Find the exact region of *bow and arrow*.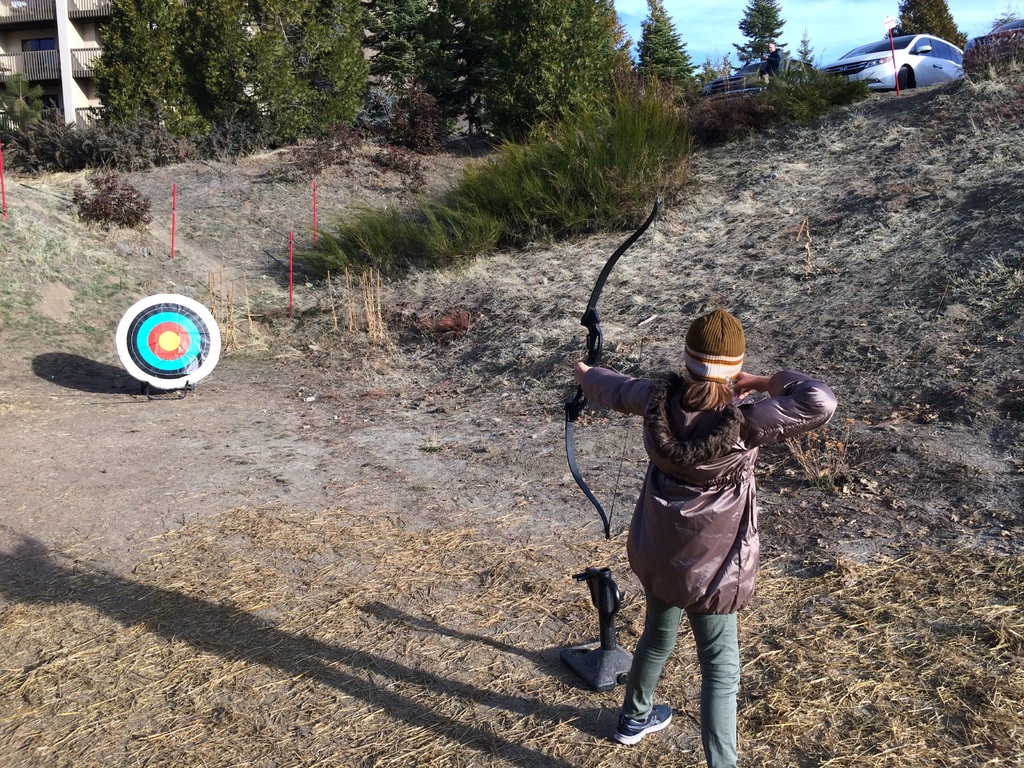
Exact region: 563, 198, 659, 539.
